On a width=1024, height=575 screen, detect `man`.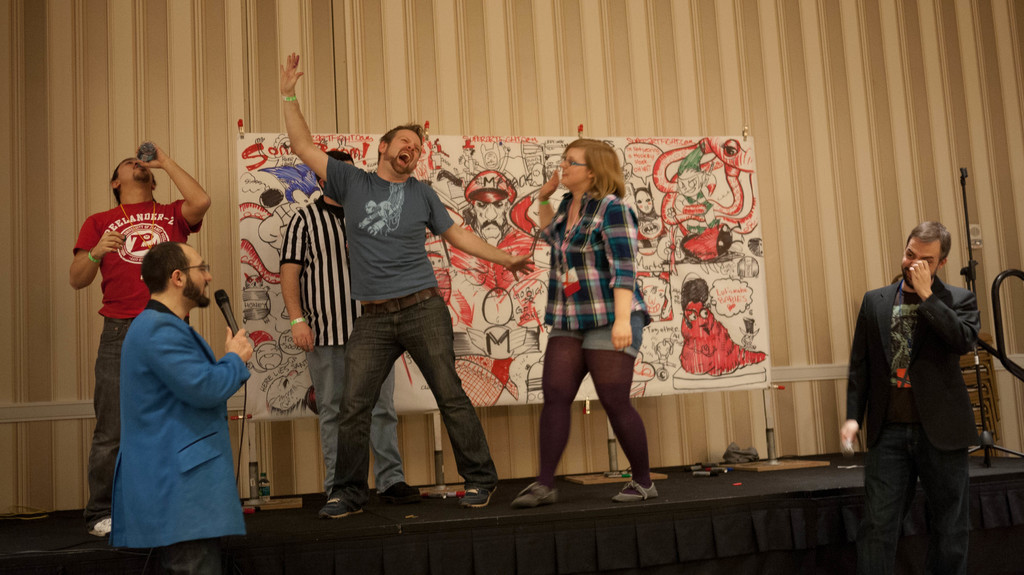
locate(109, 240, 255, 574).
